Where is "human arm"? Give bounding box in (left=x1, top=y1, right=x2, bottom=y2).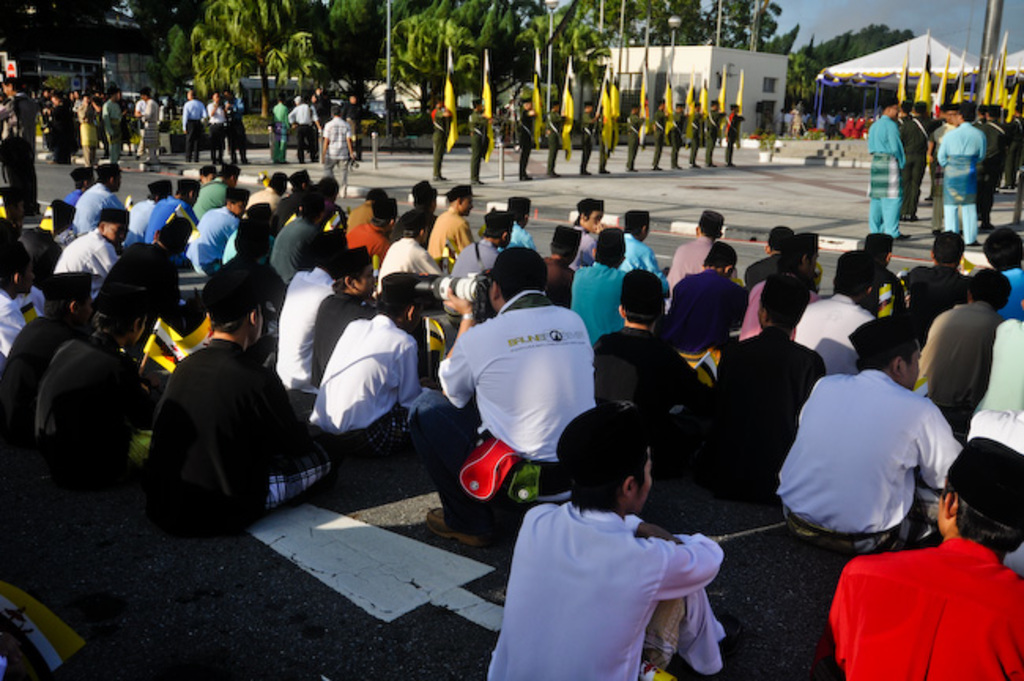
(left=624, top=509, right=687, bottom=536).
